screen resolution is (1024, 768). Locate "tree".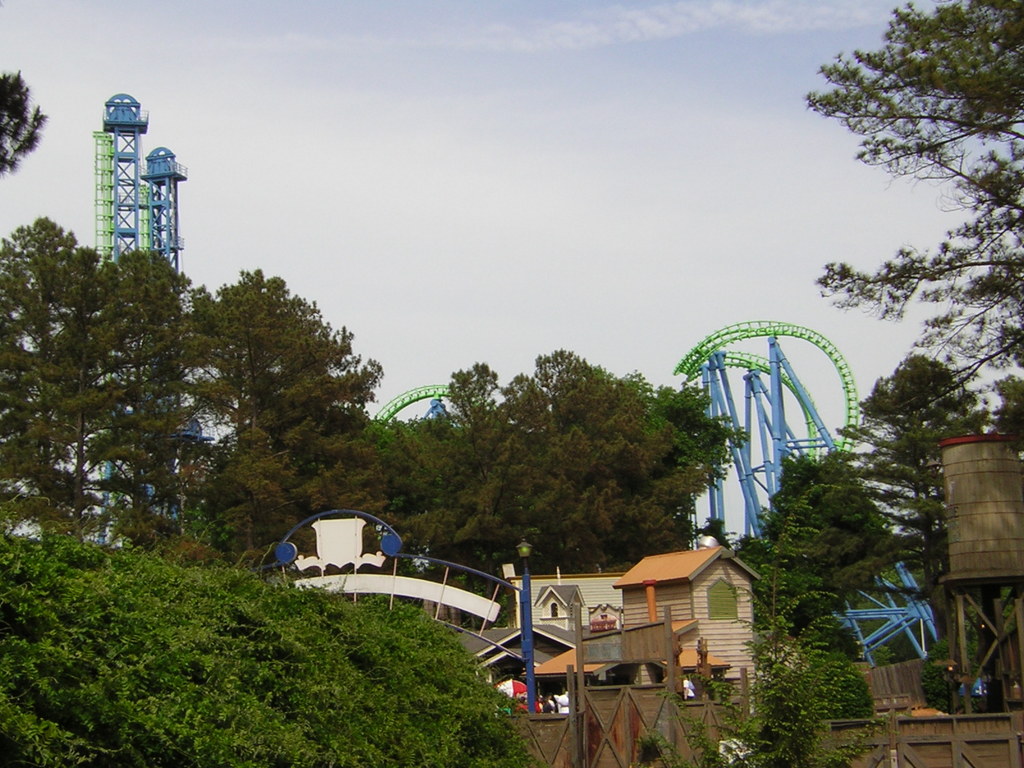
[x1=632, y1=628, x2=927, y2=761].
